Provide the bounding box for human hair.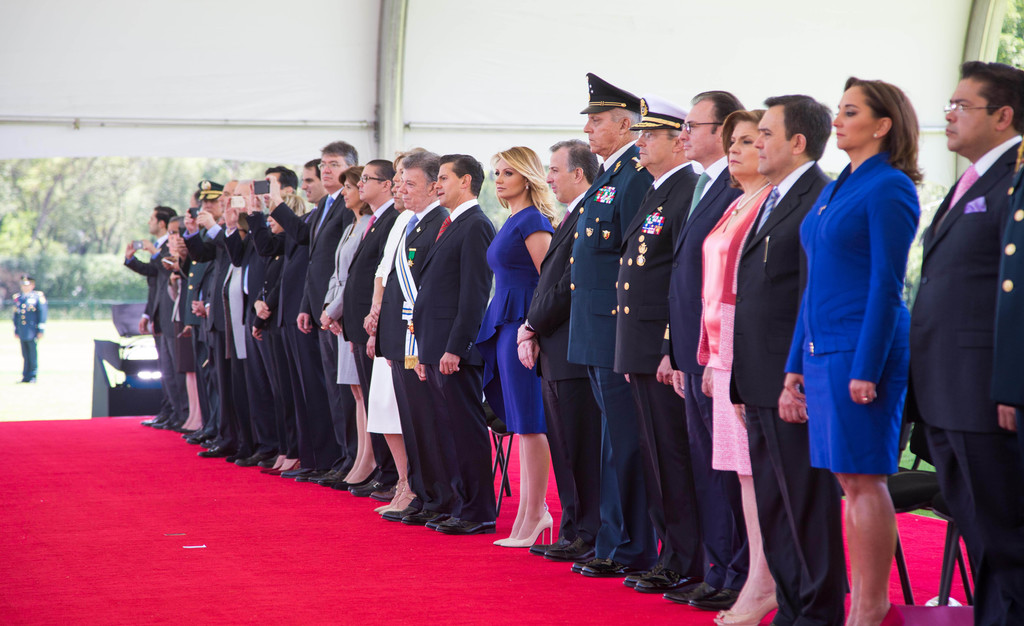
(left=304, top=154, right=325, bottom=183).
